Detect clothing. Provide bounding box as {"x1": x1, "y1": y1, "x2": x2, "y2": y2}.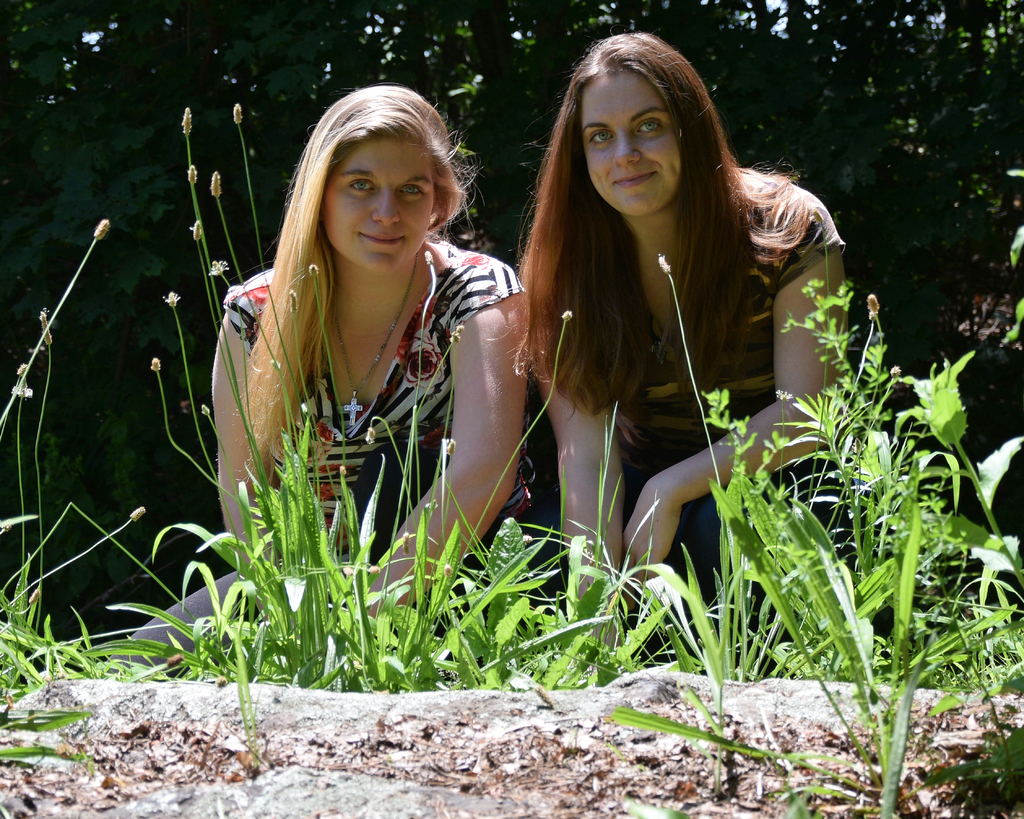
{"x1": 599, "y1": 173, "x2": 849, "y2": 610}.
